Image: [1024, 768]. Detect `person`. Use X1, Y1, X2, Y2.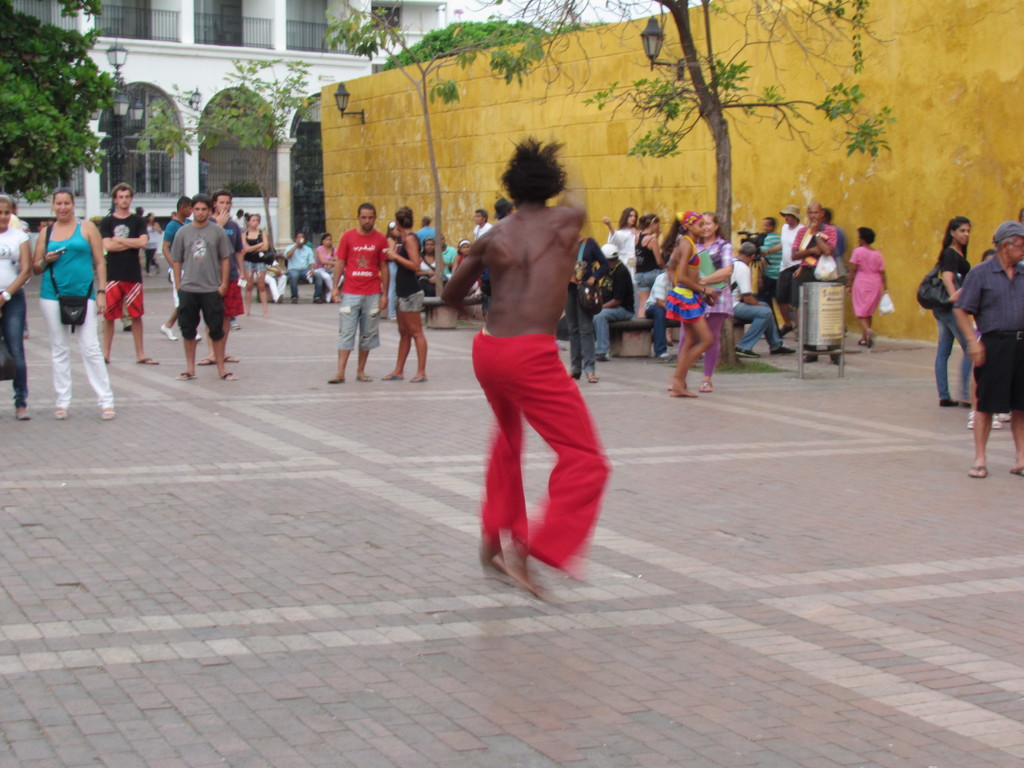
432, 124, 621, 594.
